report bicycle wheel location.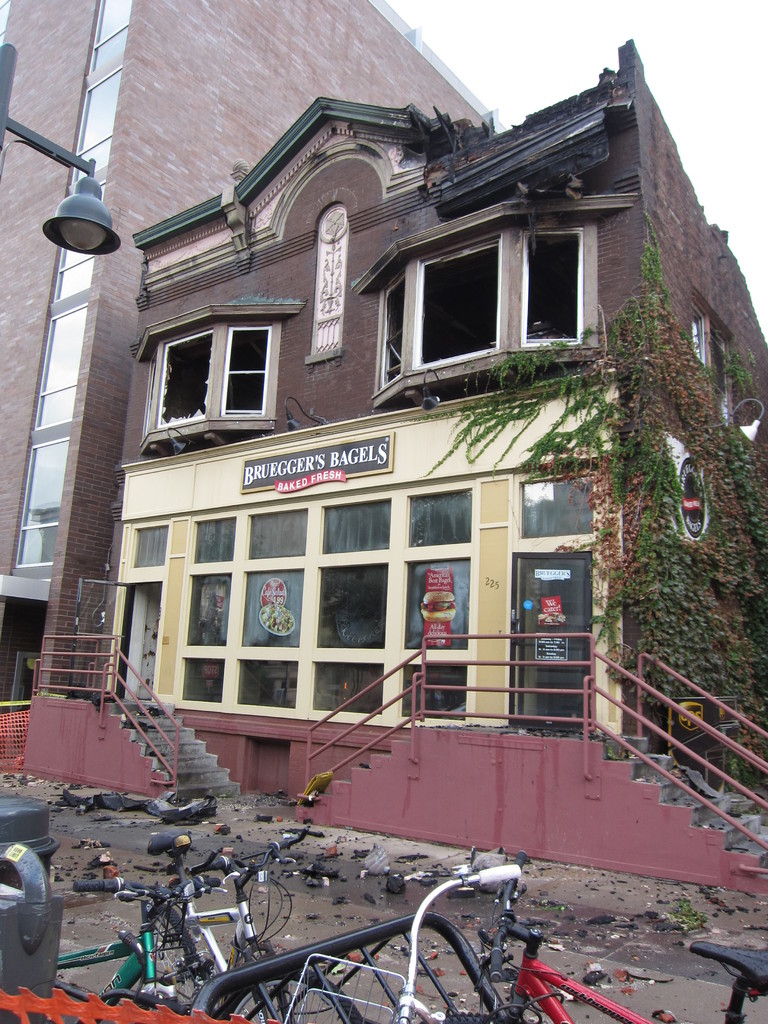
Report: (left=210, top=971, right=362, bottom=1023).
